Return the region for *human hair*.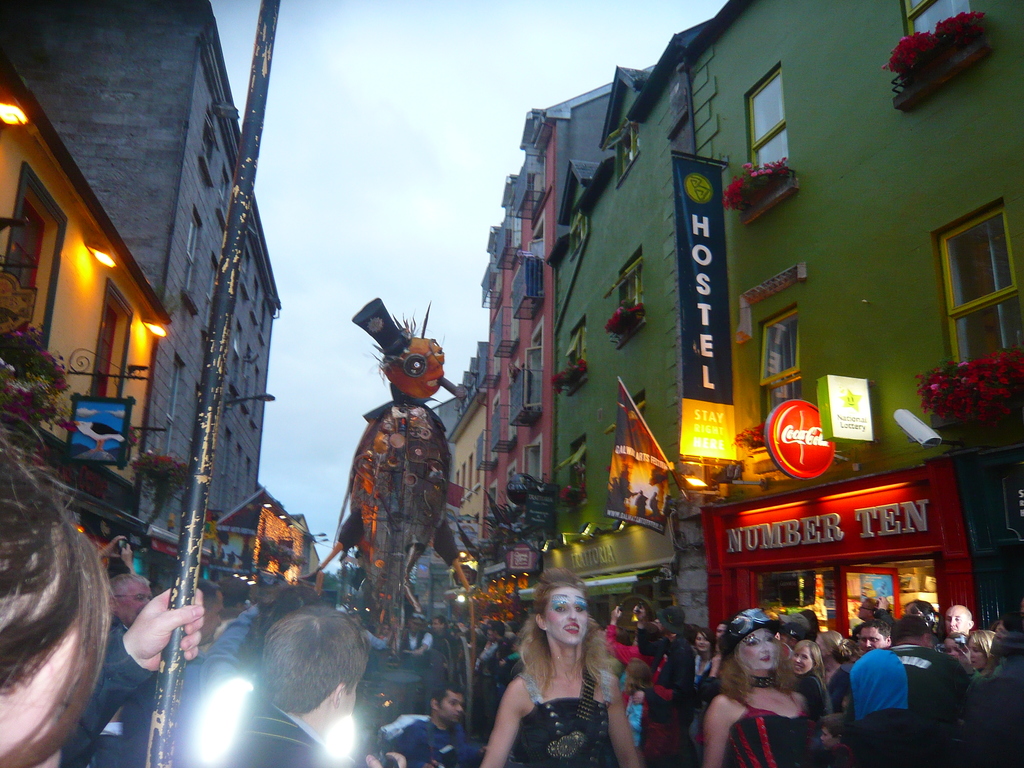
crop(515, 566, 609, 704).
